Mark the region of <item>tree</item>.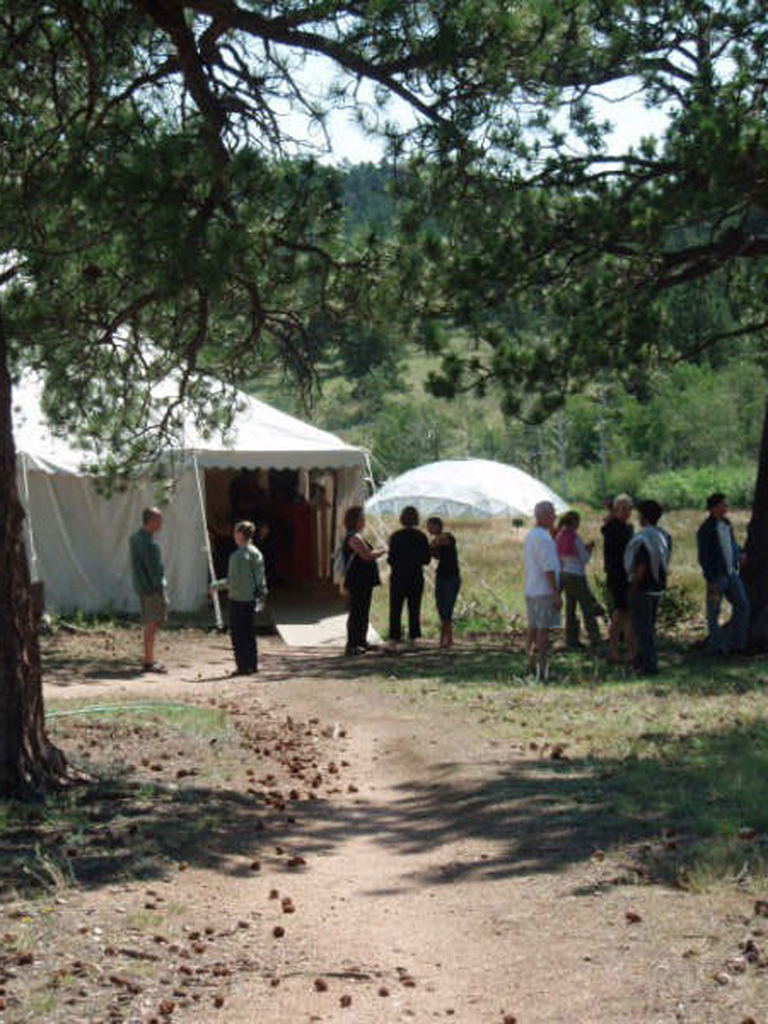
Region: bbox(0, 0, 767, 804).
